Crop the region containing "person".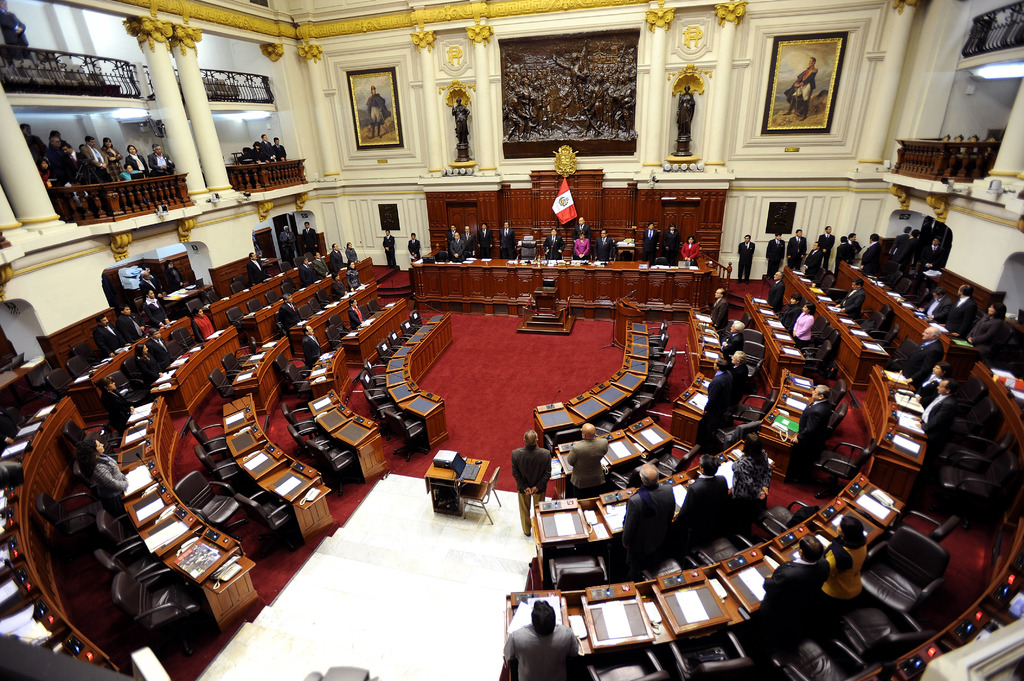
Crop region: select_region(698, 356, 732, 442).
